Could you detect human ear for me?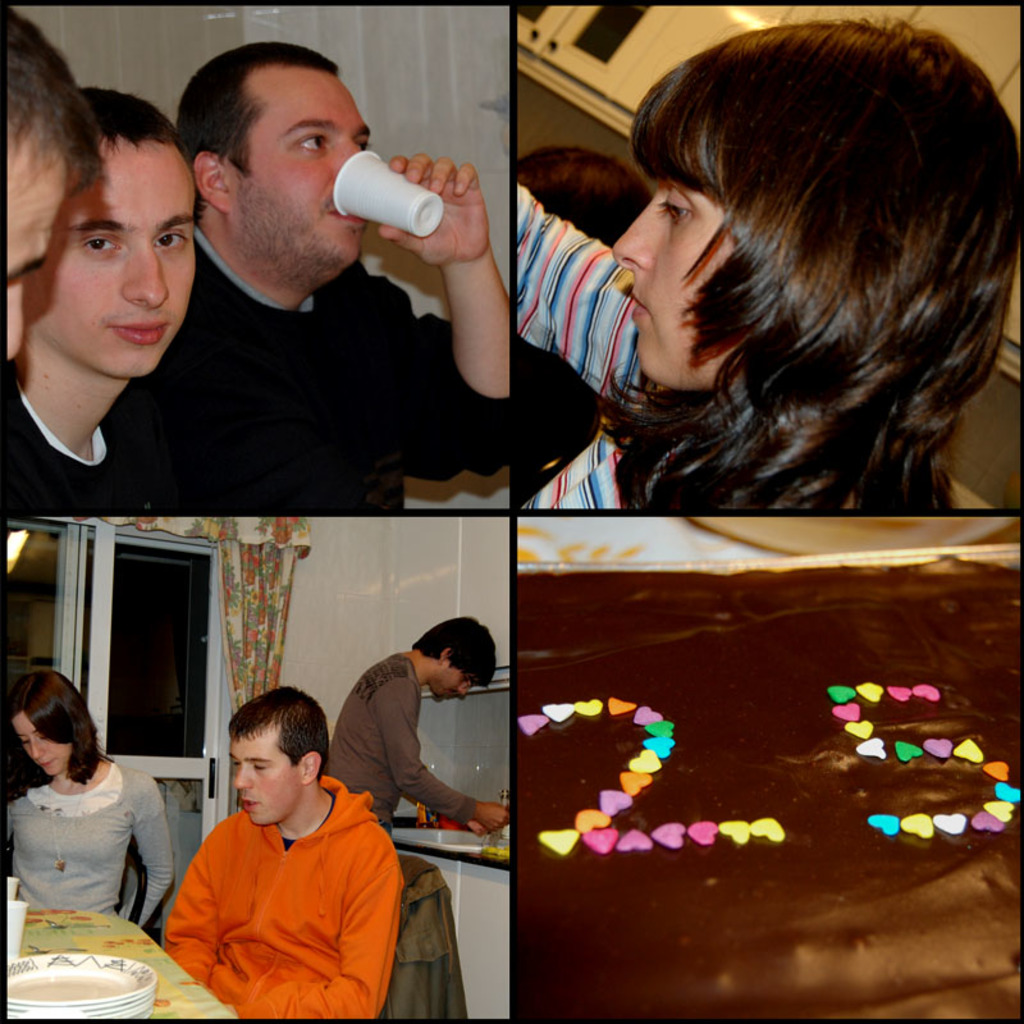
Detection result: [195, 146, 228, 214].
